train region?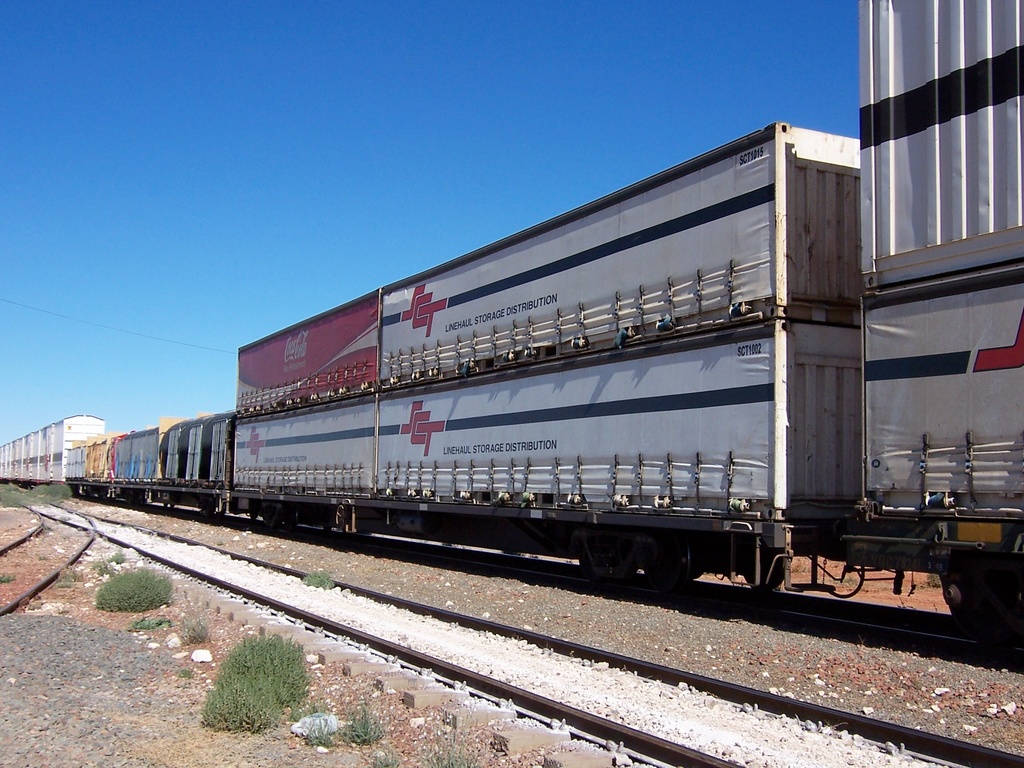
rect(0, 0, 1023, 642)
